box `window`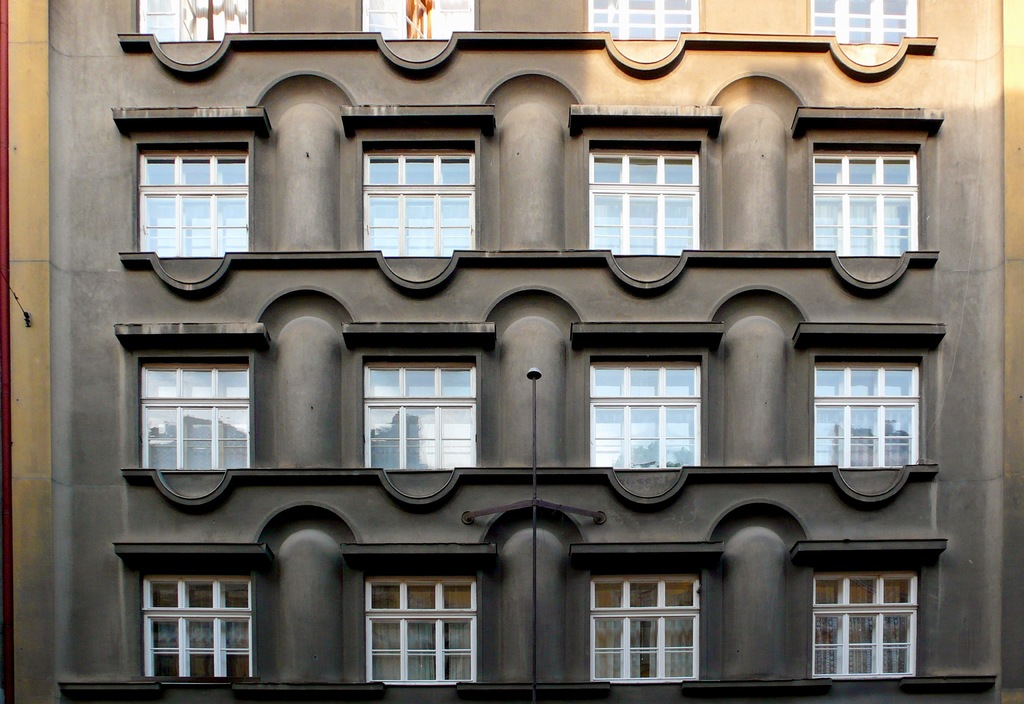
341/108/499/256
